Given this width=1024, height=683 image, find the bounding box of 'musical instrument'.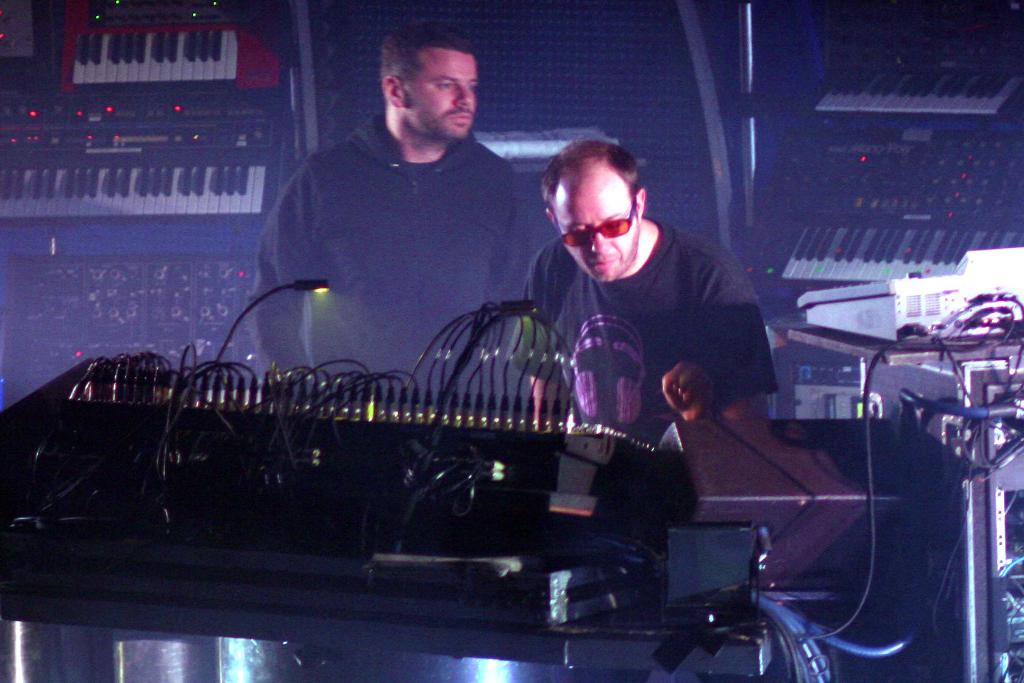
55, 0, 286, 90.
